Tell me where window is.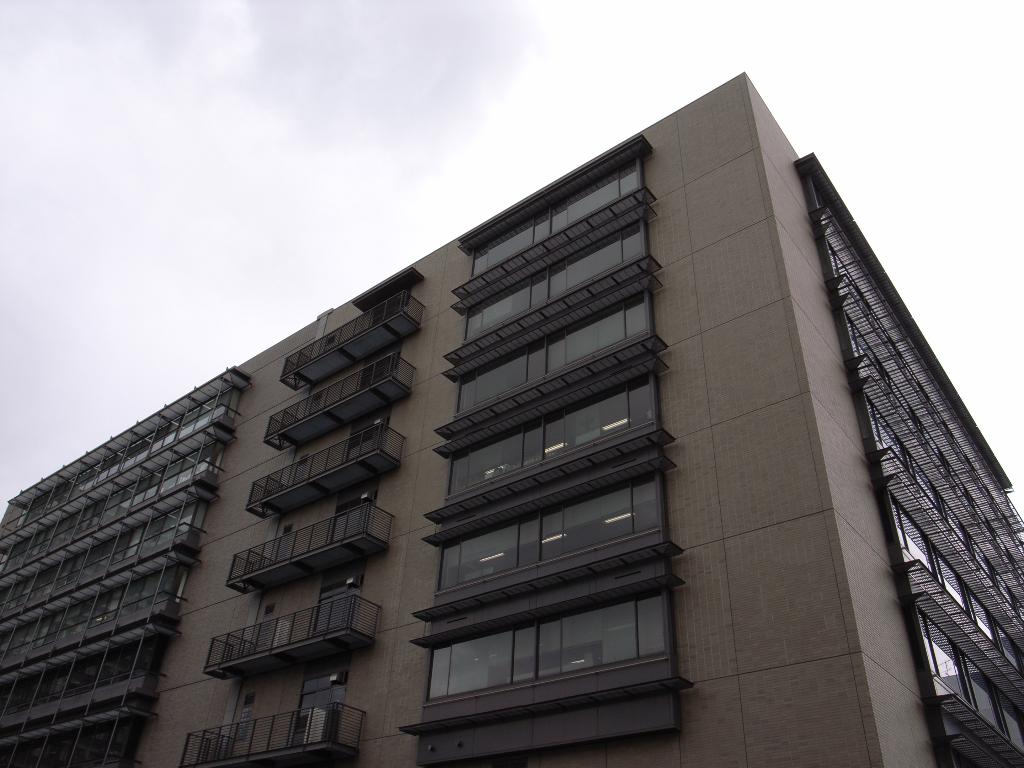
window is at l=463, t=222, r=649, b=358.
